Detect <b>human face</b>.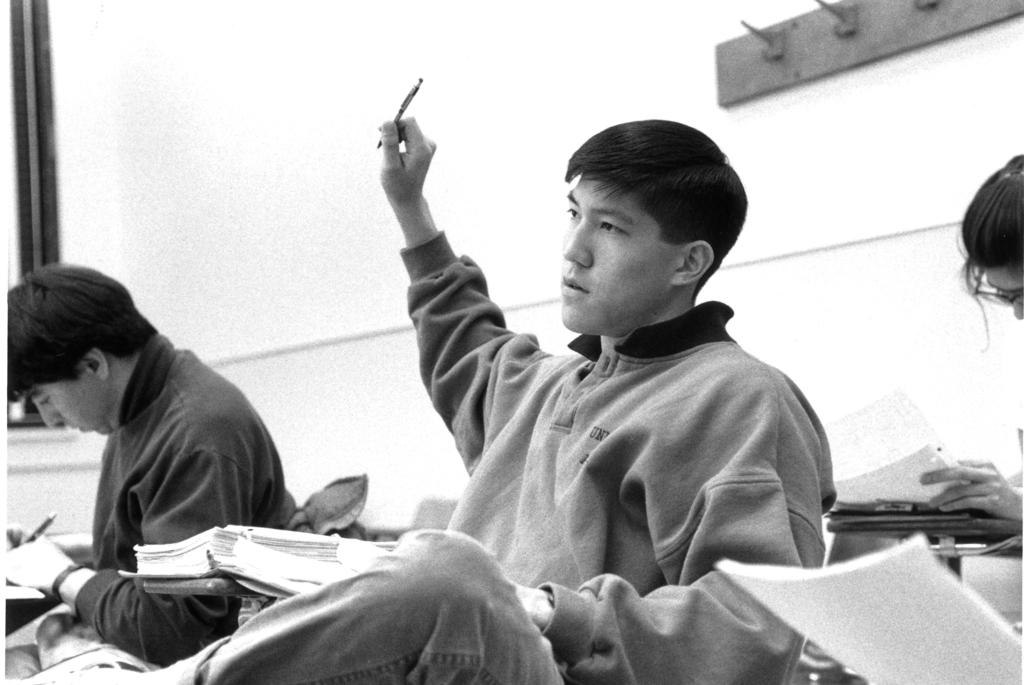
Detected at {"left": 24, "top": 366, "right": 111, "bottom": 432}.
